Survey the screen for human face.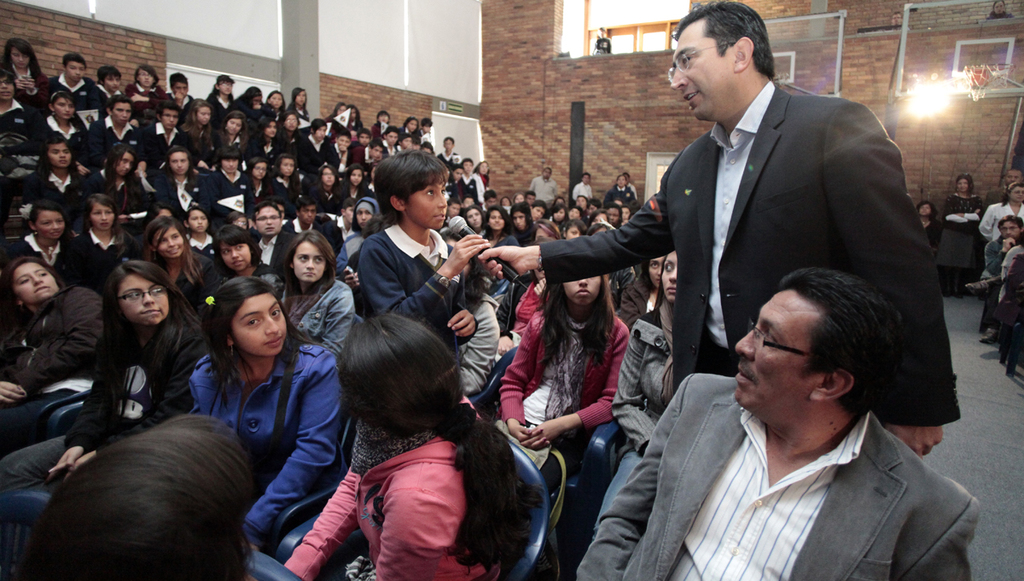
Survey found: crop(254, 206, 282, 237).
